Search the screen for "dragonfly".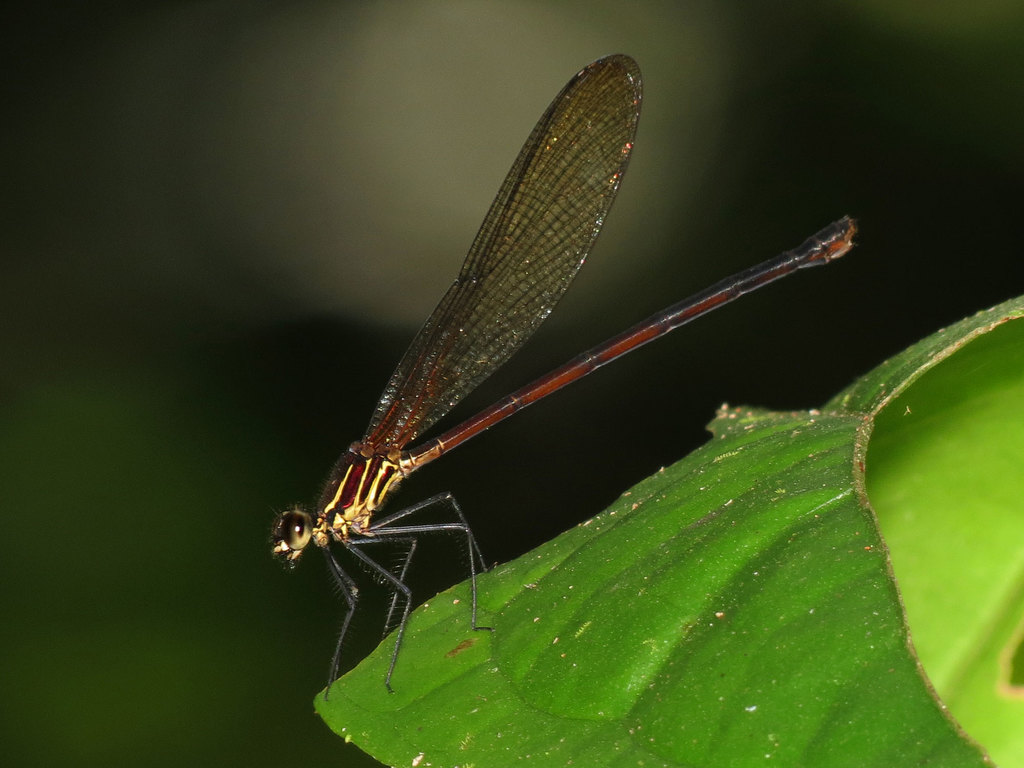
Found at 269 45 861 703.
